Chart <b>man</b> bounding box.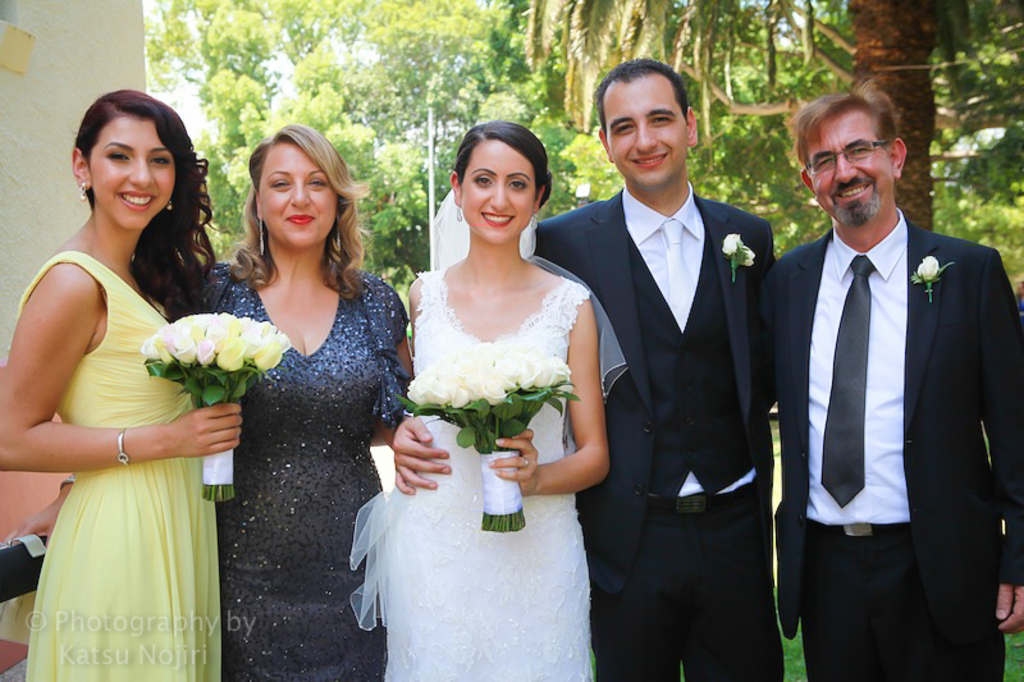
Charted: crop(538, 52, 774, 681).
